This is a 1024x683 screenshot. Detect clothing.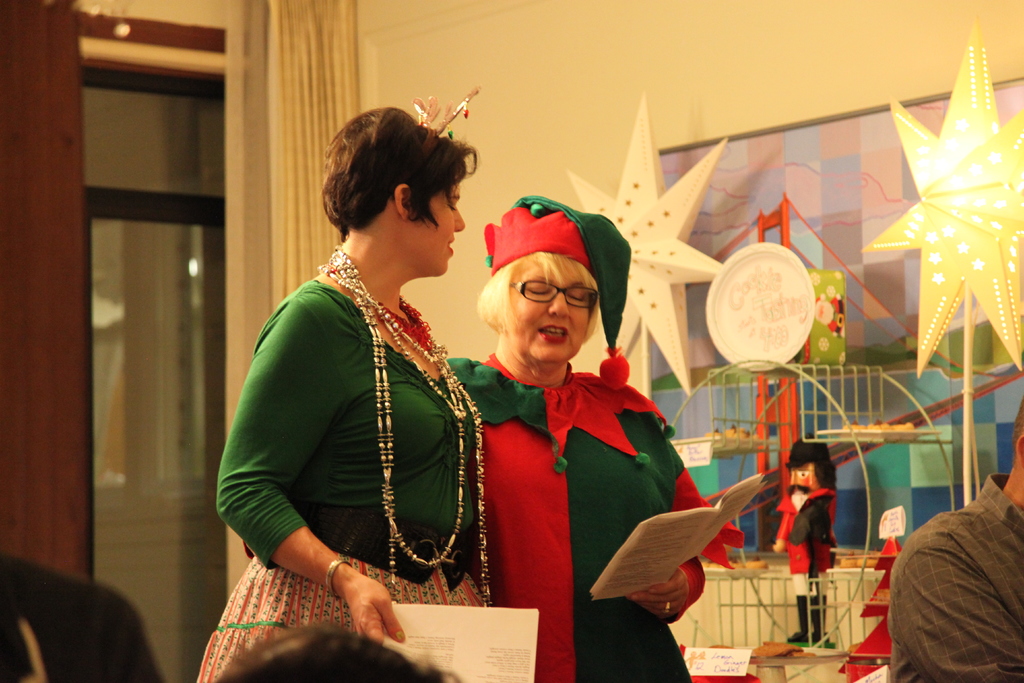
<box>441,350,746,682</box>.
